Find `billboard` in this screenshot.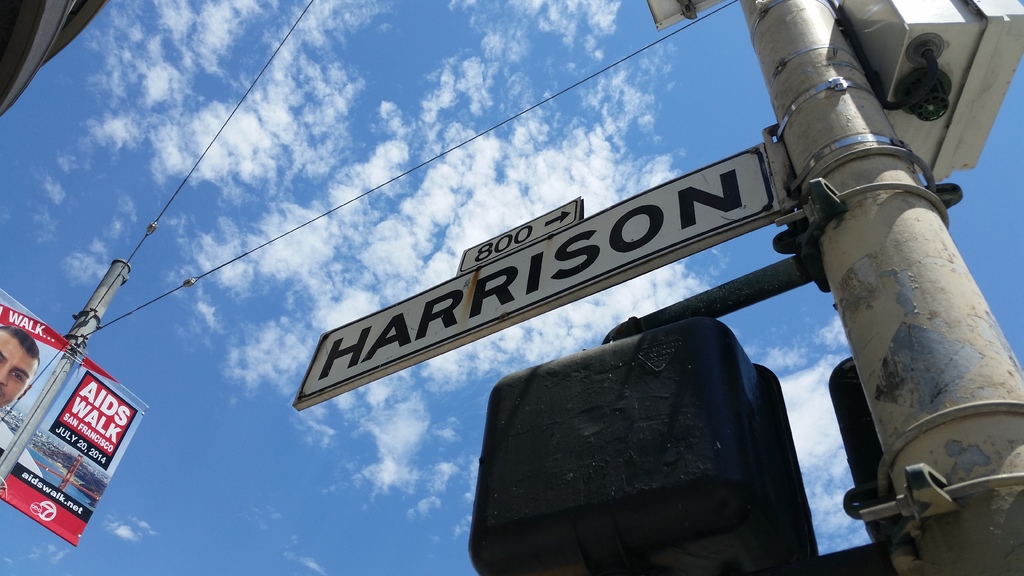
The bounding box for `billboard` is bbox=[459, 198, 578, 268].
